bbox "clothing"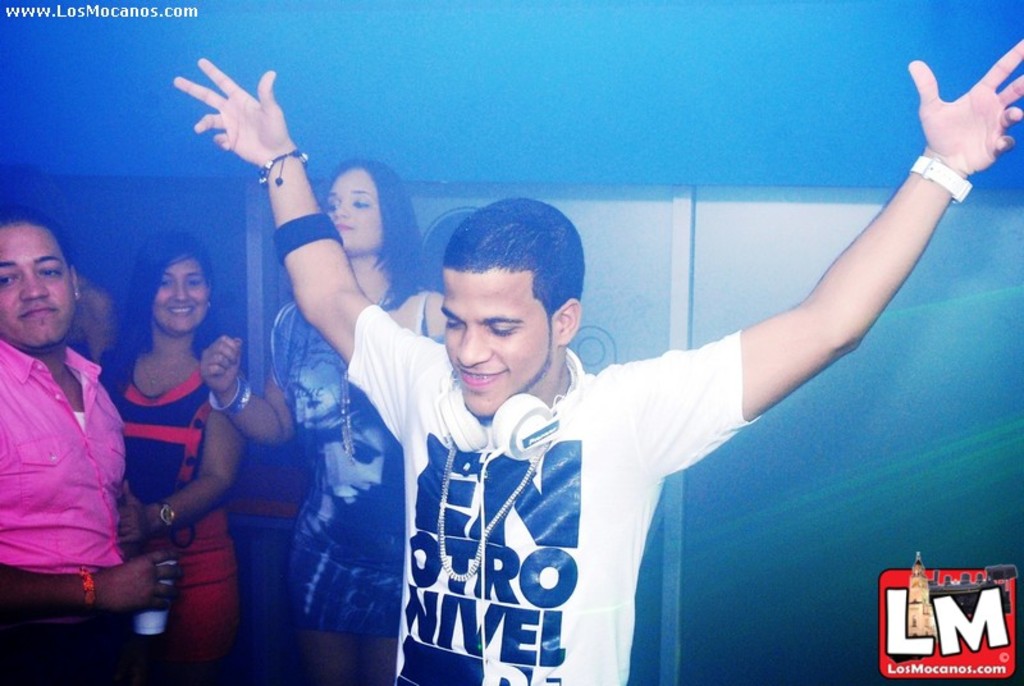
{"x1": 266, "y1": 284, "x2": 436, "y2": 634}
